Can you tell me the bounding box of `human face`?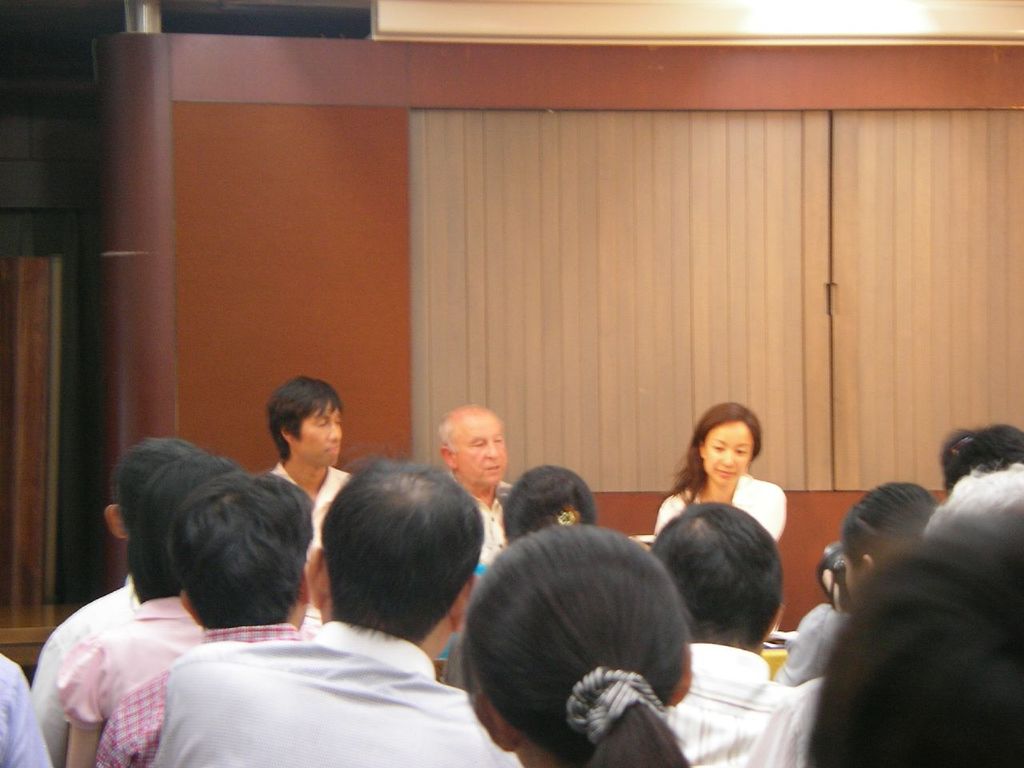
locate(458, 410, 506, 486).
